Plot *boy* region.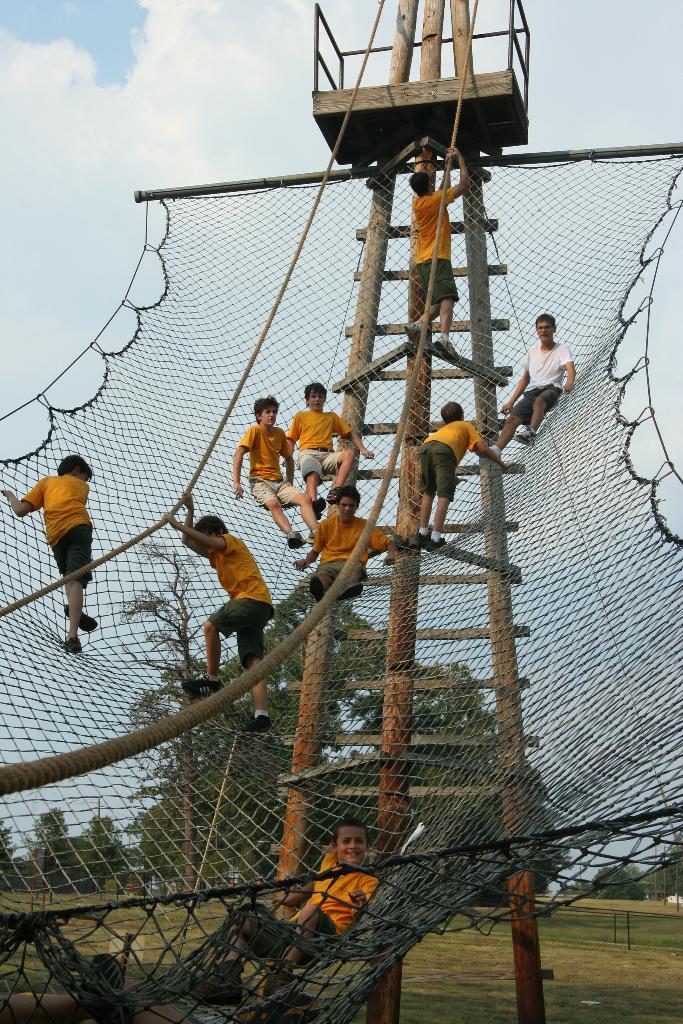
Plotted at crop(233, 395, 318, 548).
